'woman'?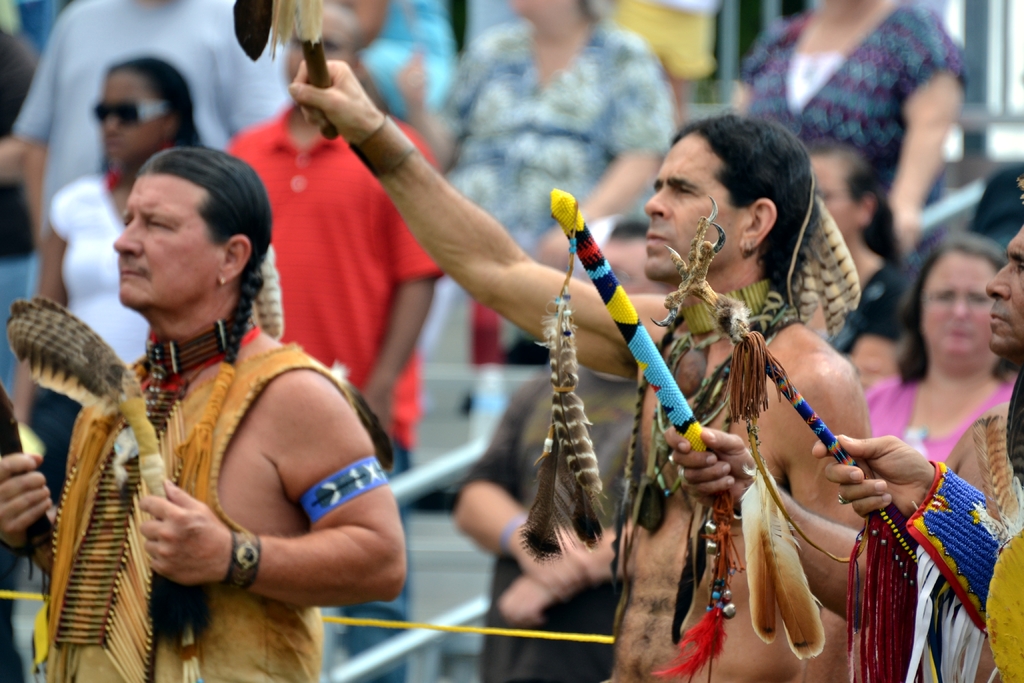
bbox(397, 0, 664, 376)
